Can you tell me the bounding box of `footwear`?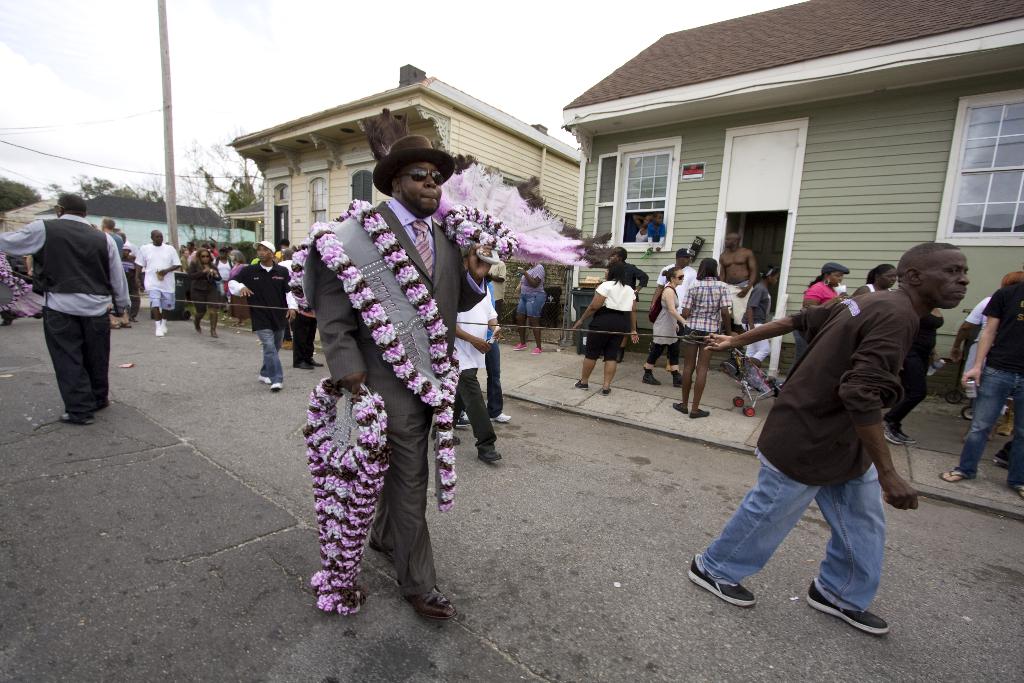
{"left": 269, "top": 382, "right": 285, "bottom": 392}.
